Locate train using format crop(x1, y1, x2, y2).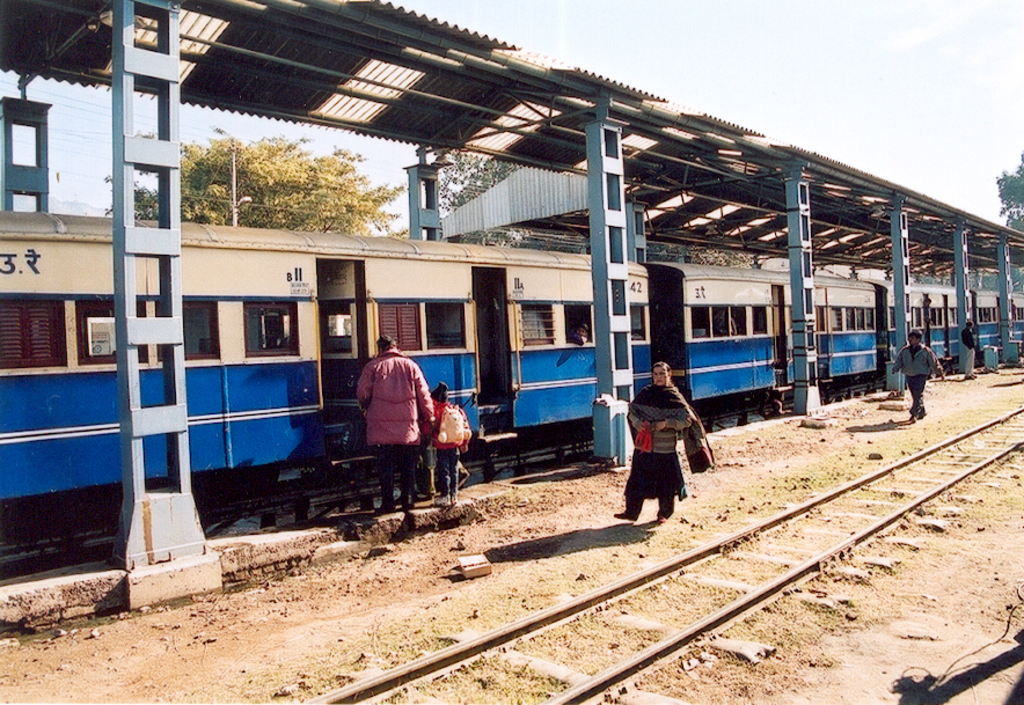
crop(0, 211, 1023, 560).
